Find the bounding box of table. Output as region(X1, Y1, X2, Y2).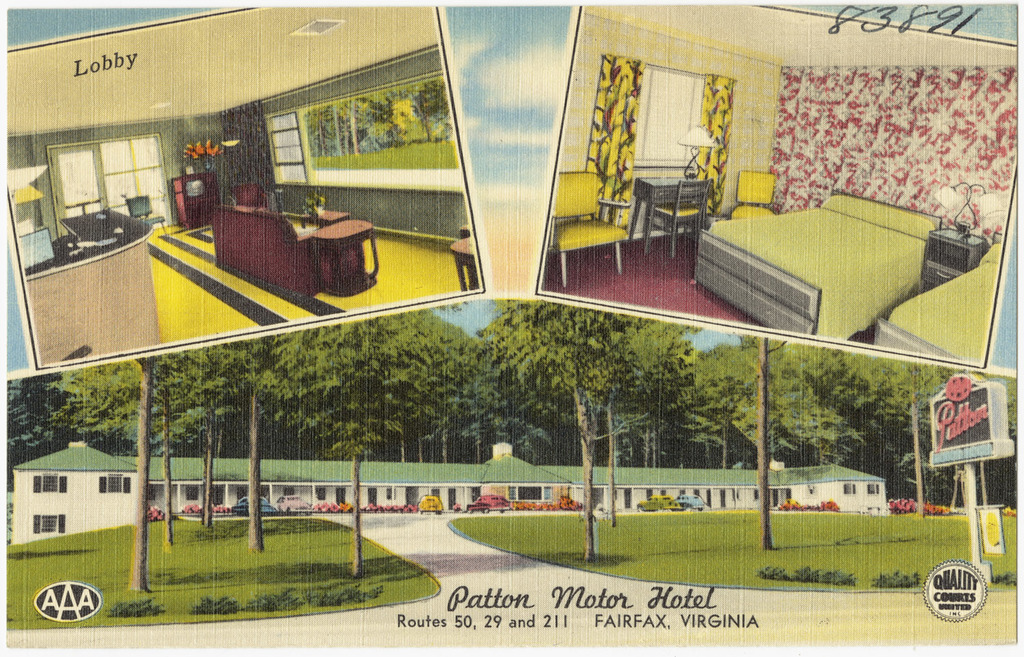
region(306, 213, 386, 296).
